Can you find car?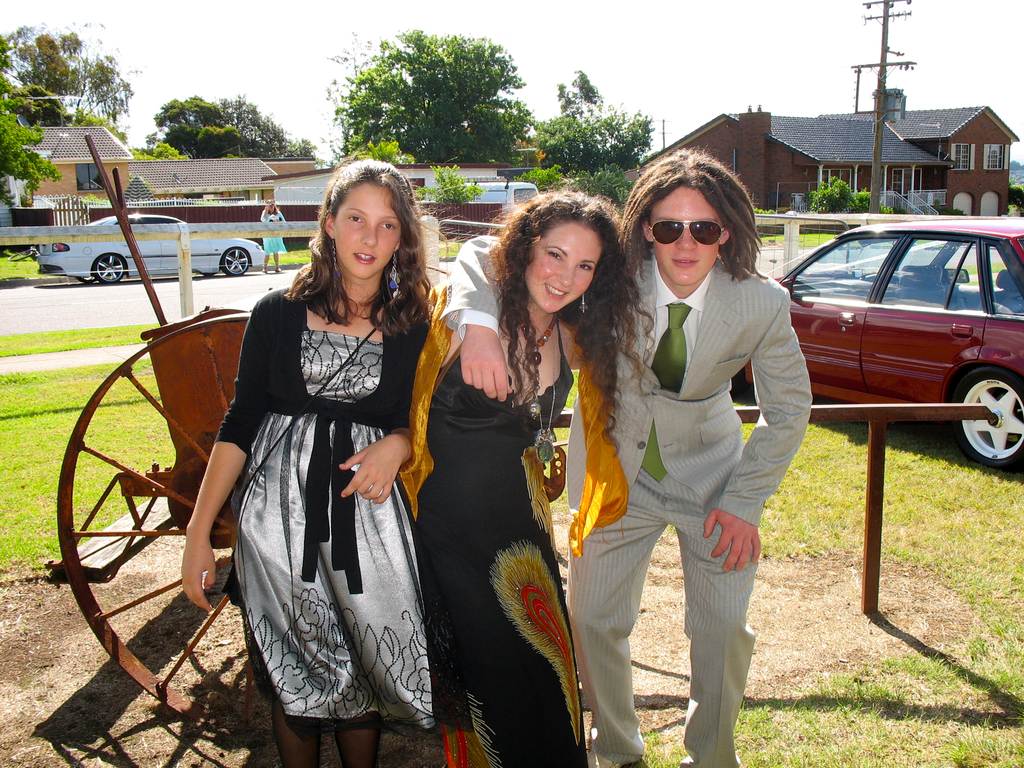
Yes, bounding box: x1=37 y1=212 x2=266 y2=284.
